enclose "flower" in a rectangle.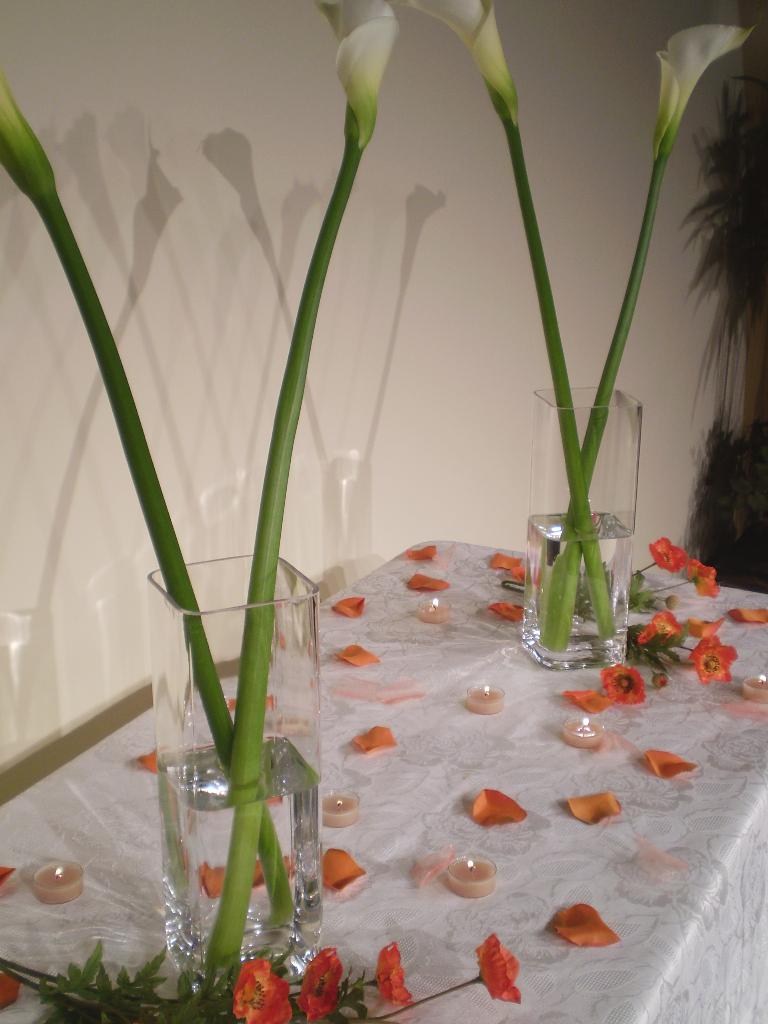
detection(686, 560, 716, 597).
